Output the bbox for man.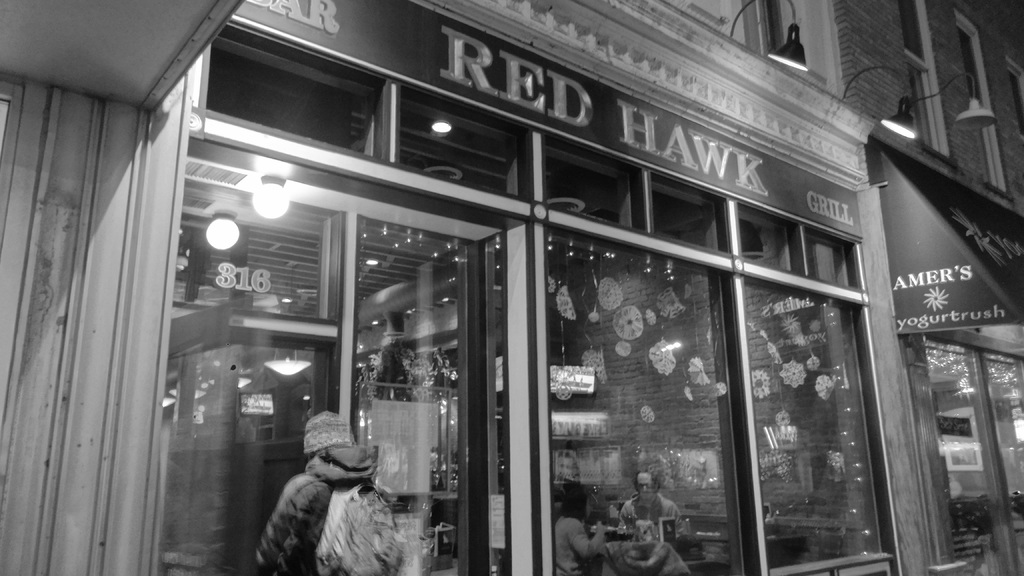
(left=252, top=416, right=408, bottom=557).
